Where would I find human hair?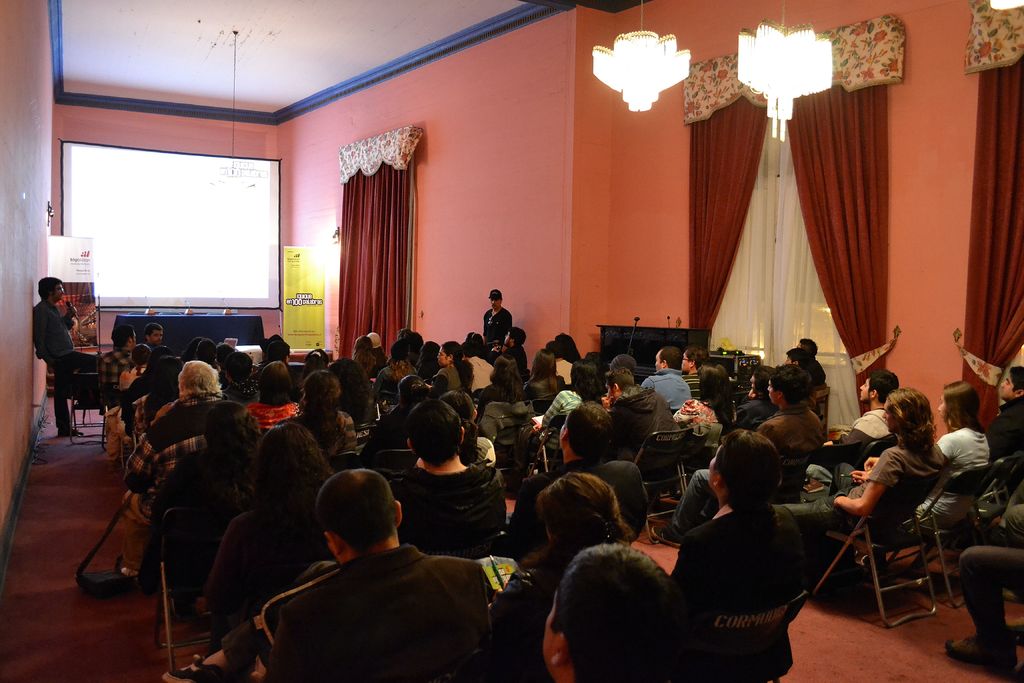
At 330/358/374/428.
